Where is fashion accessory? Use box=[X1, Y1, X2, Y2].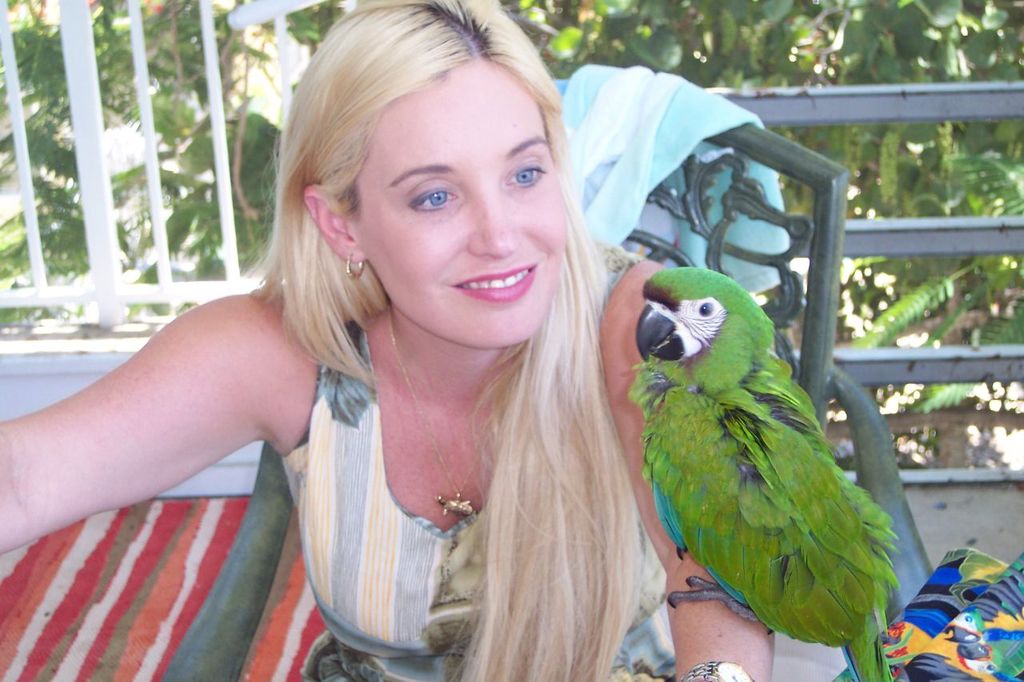
box=[677, 657, 757, 681].
